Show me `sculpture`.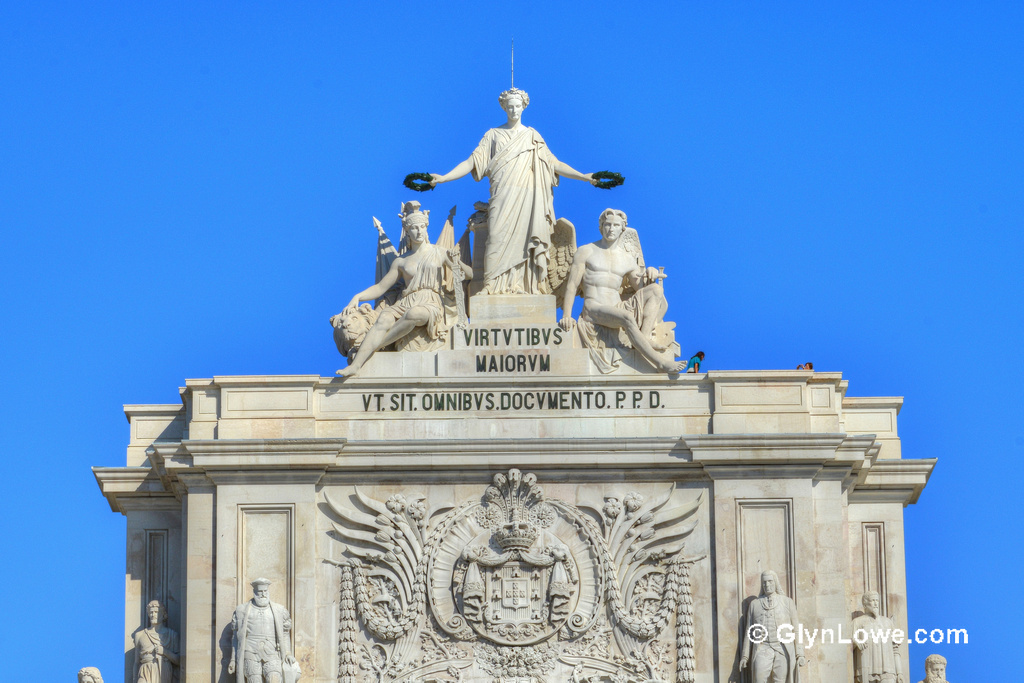
`sculpture` is here: 727:569:812:682.
